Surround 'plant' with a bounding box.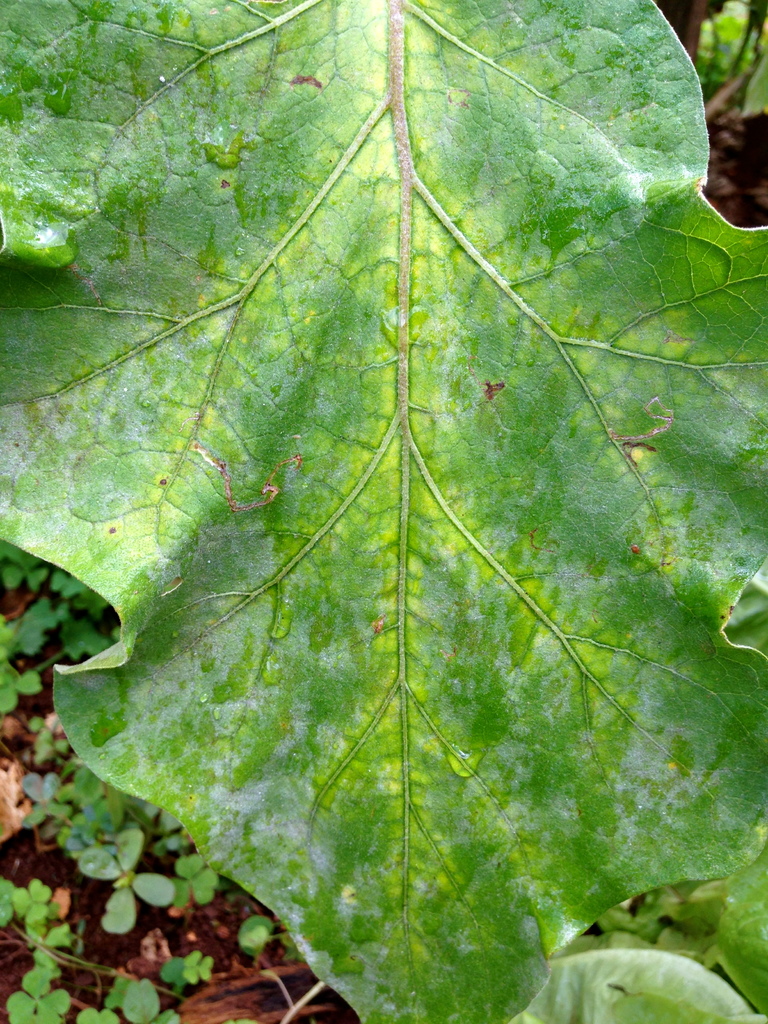
left=24, top=65, right=740, bottom=1000.
